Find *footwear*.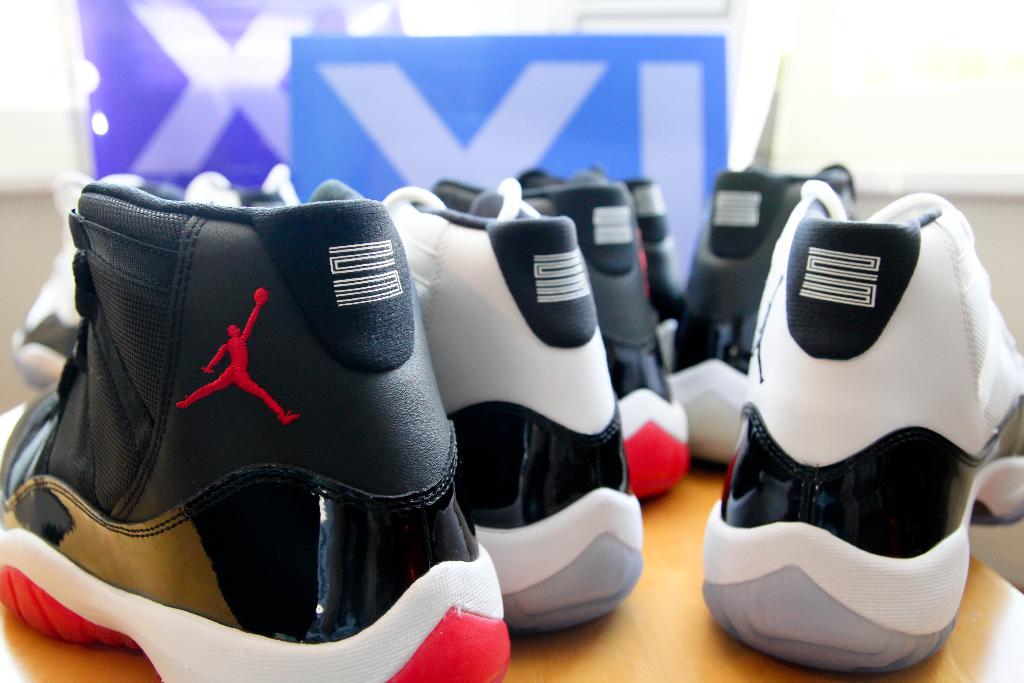
select_region(0, 154, 516, 682).
